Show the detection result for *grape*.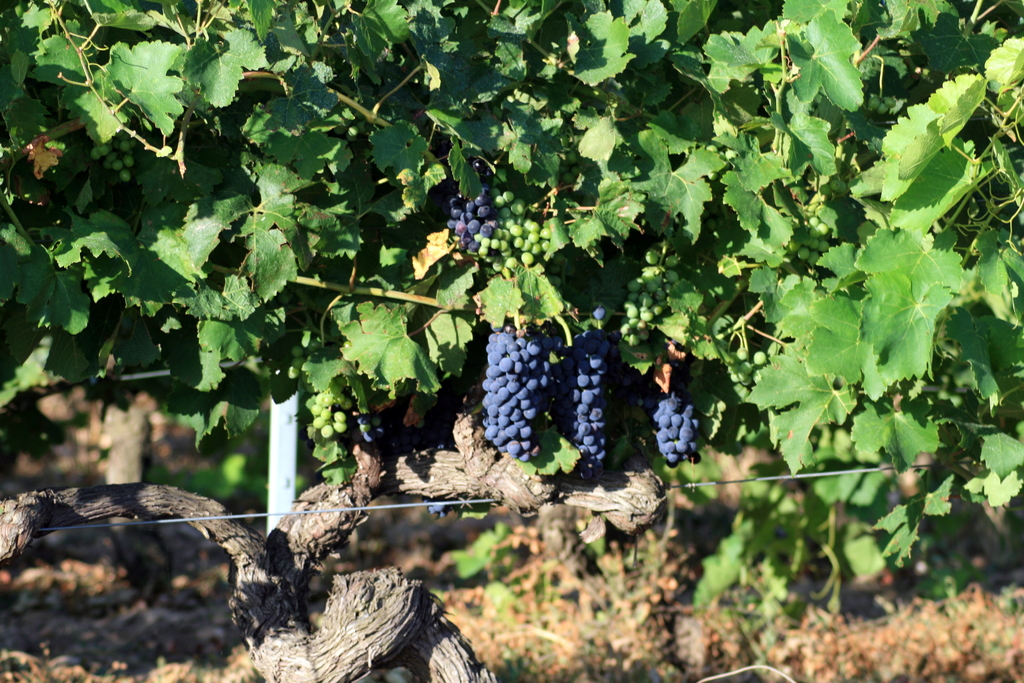
Rect(737, 346, 748, 358).
